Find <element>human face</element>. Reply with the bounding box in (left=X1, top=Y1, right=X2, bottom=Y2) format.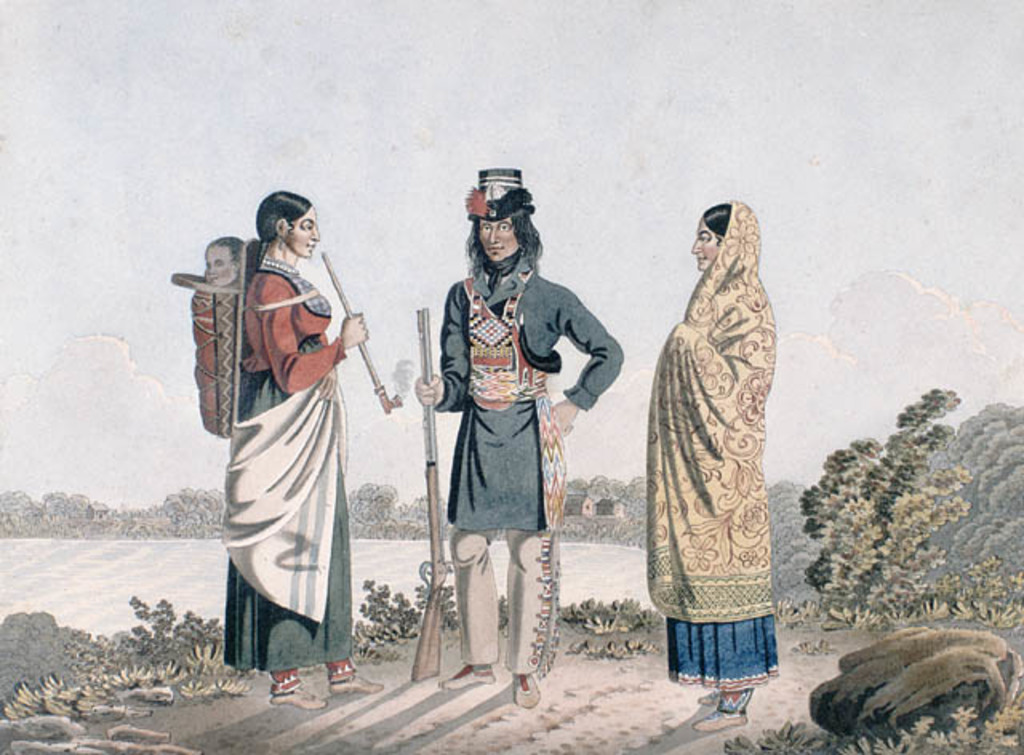
(left=475, top=218, right=520, bottom=264).
